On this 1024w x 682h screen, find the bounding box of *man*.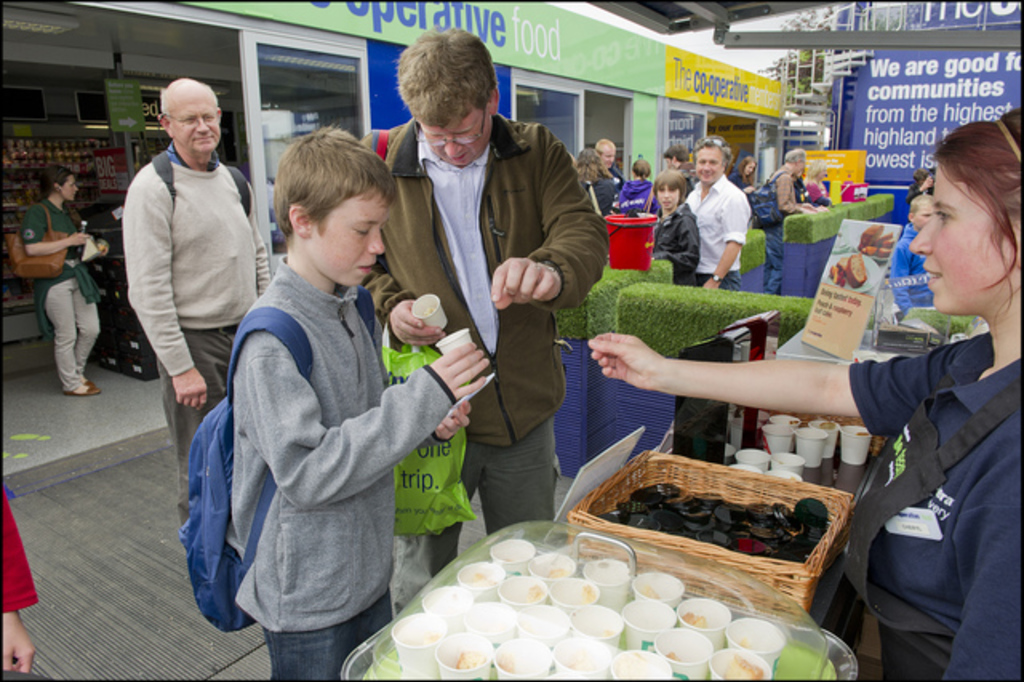
Bounding box: 120 72 282 524.
